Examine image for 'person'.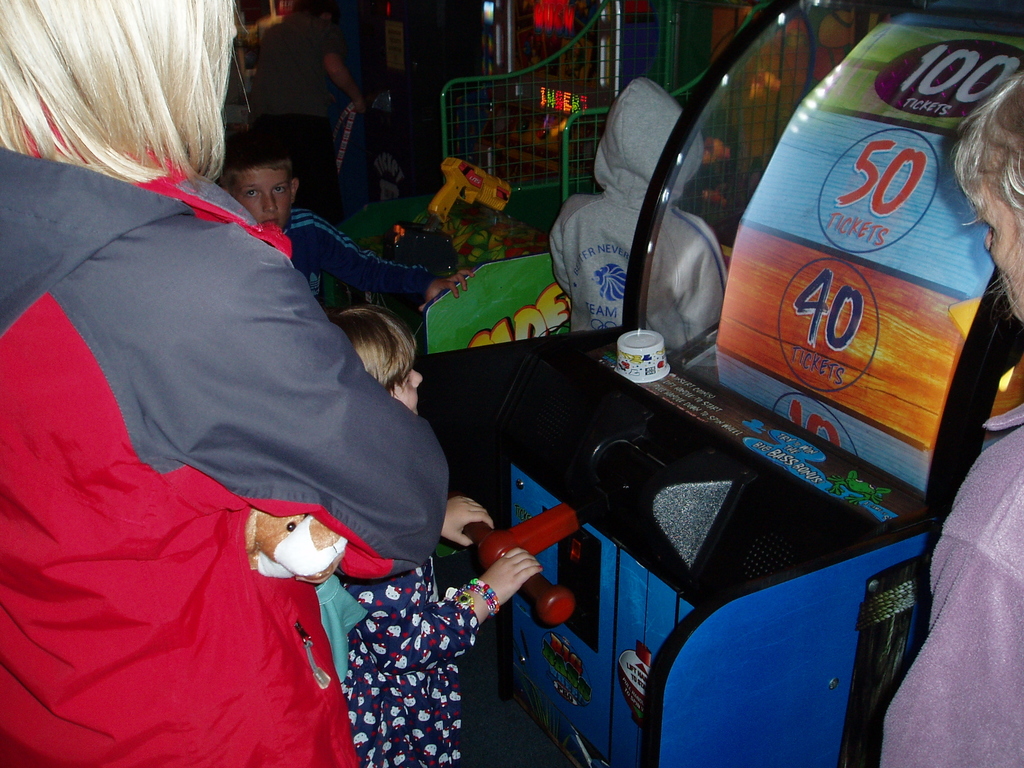
Examination result: (0, 0, 446, 767).
